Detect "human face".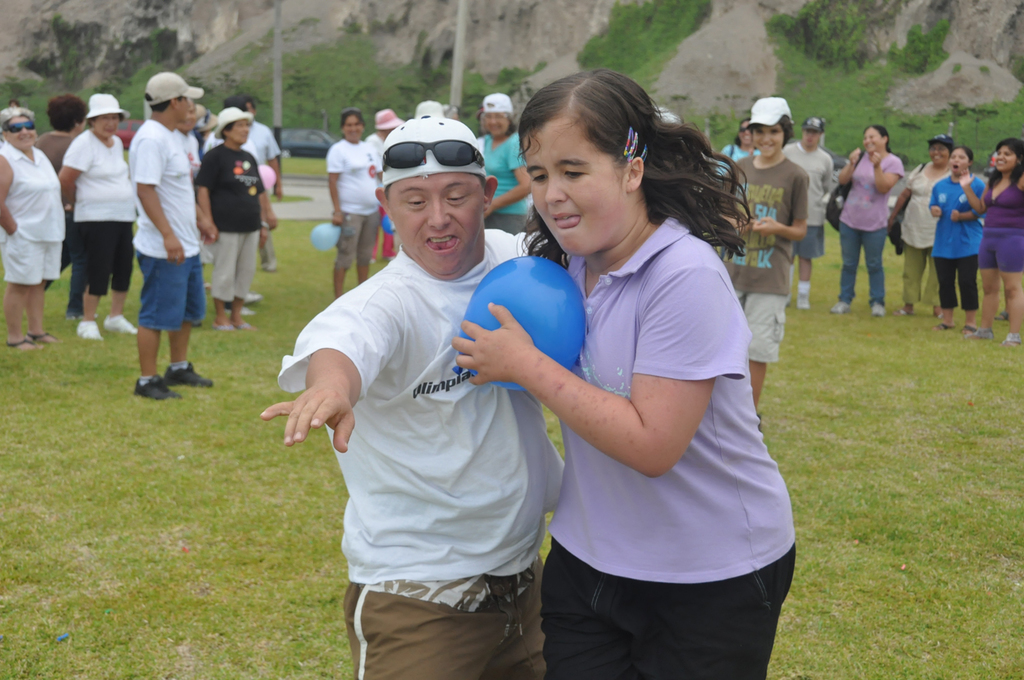
Detected at bbox=(862, 129, 888, 156).
